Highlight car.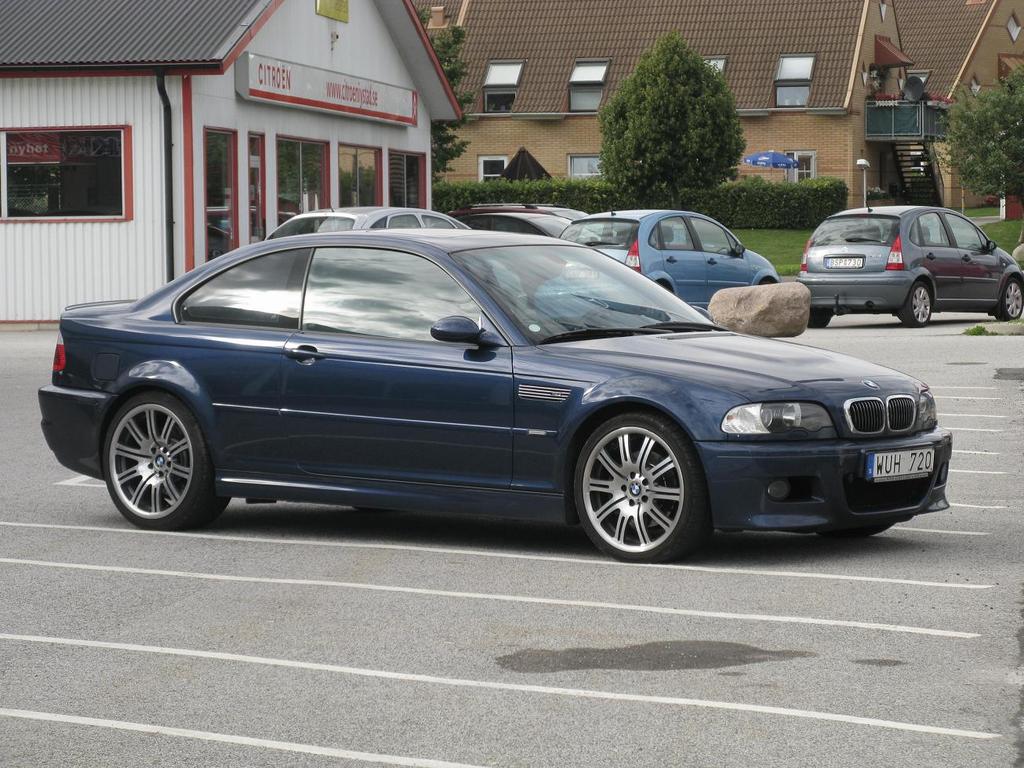
Highlighted region: Rect(794, 186, 1023, 328).
